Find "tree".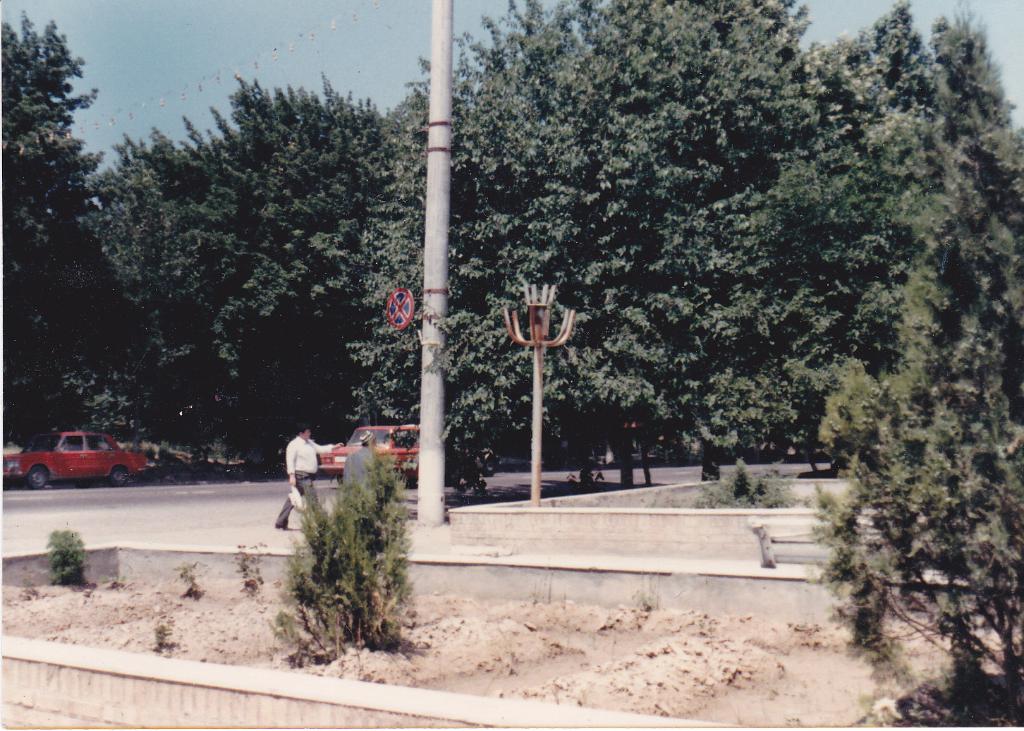
rect(277, 475, 420, 657).
